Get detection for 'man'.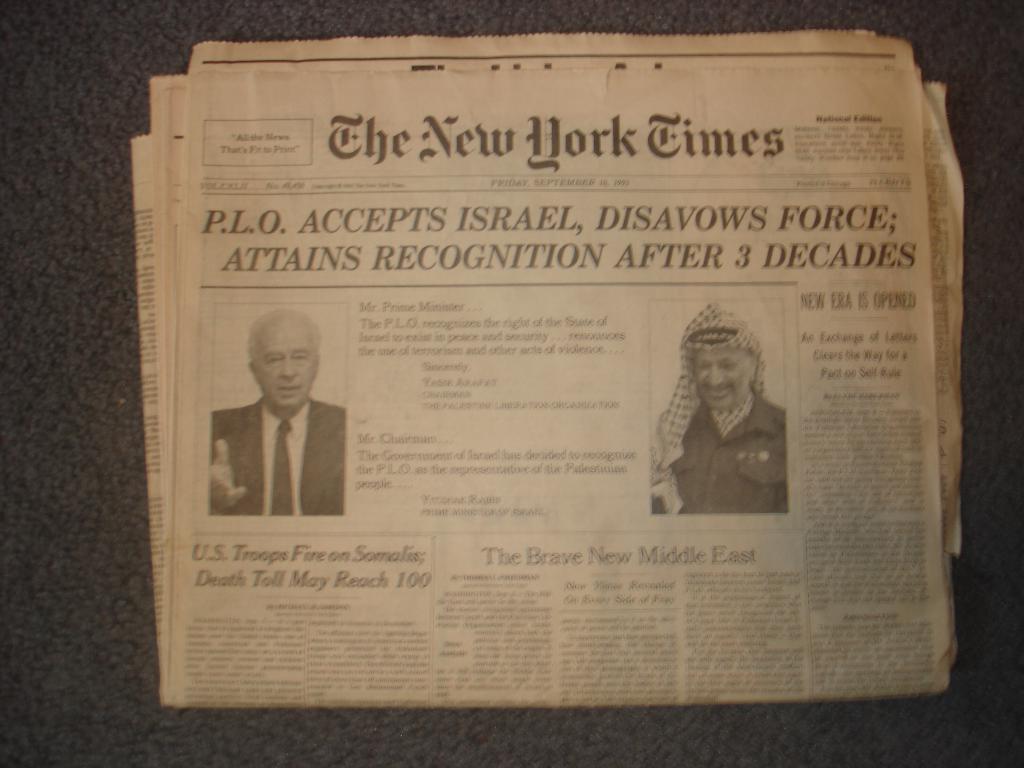
Detection: [x1=649, y1=294, x2=789, y2=520].
